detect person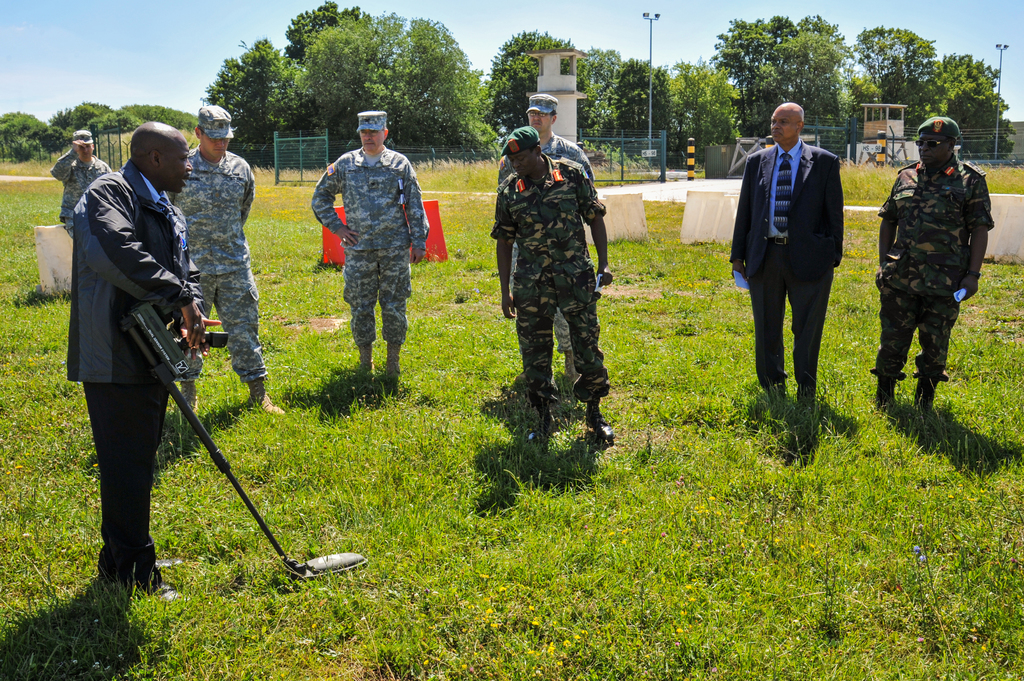
{"left": 306, "top": 102, "right": 432, "bottom": 387}
